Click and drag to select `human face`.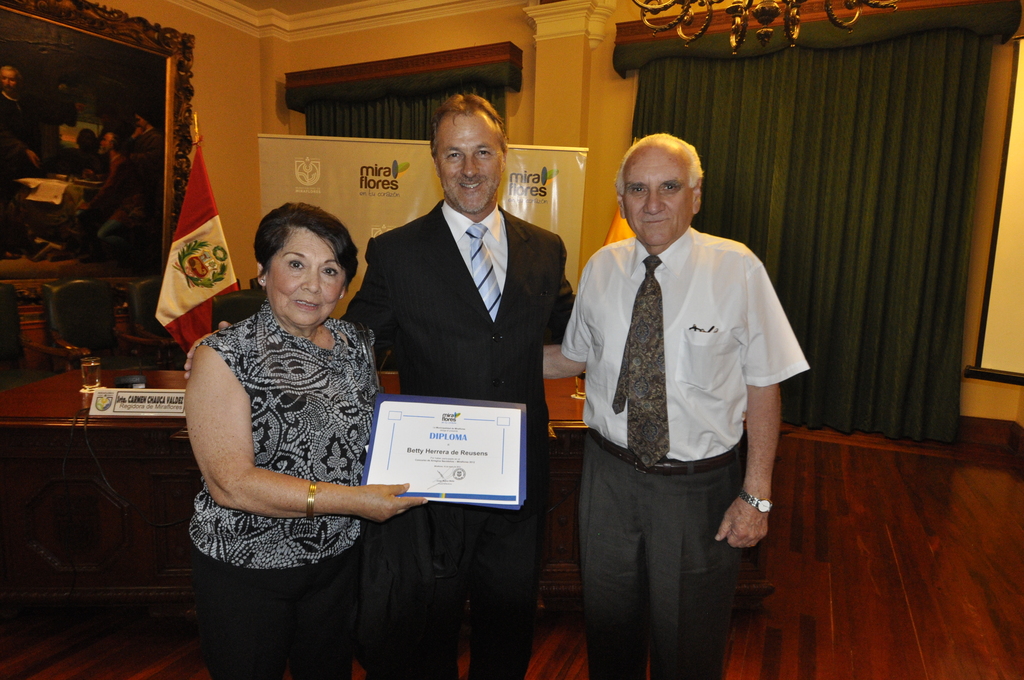
Selection: box=[438, 118, 504, 213].
